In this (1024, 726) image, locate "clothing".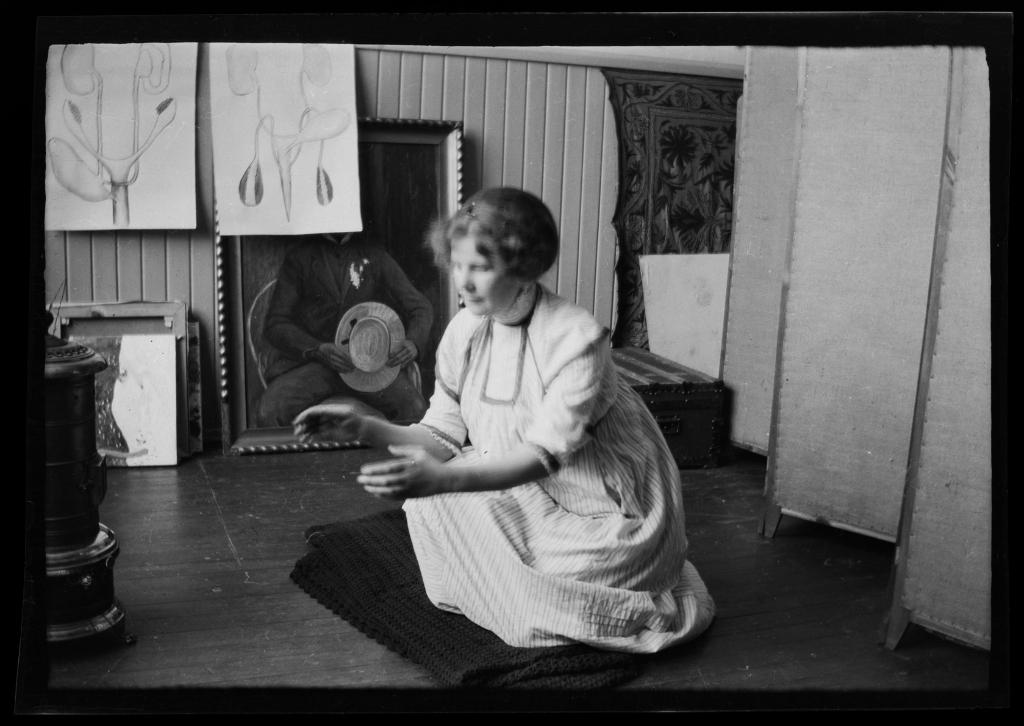
Bounding box: bbox=(401, 282, 710, 660).
